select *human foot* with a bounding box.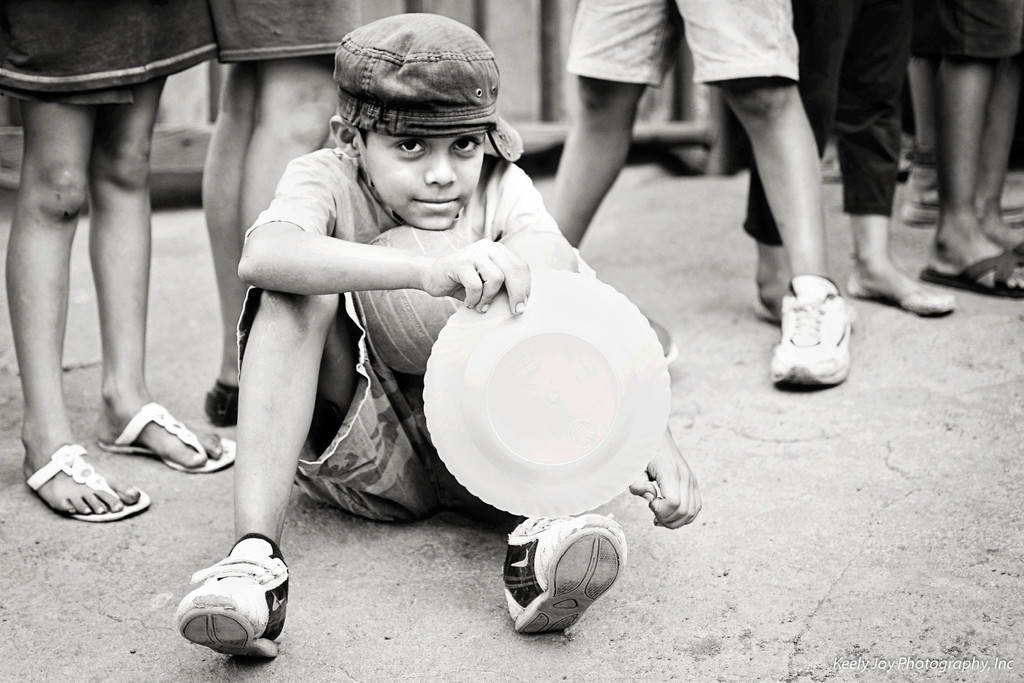
box=[895, 176, 945, 227].
